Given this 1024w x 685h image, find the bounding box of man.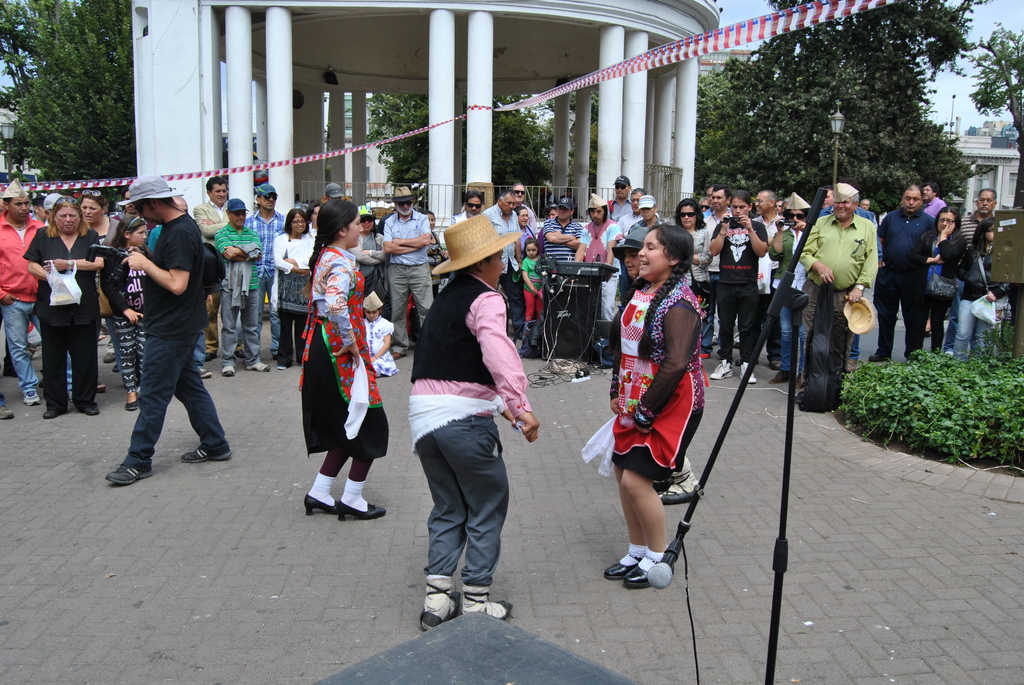
(819,184,836,213).
